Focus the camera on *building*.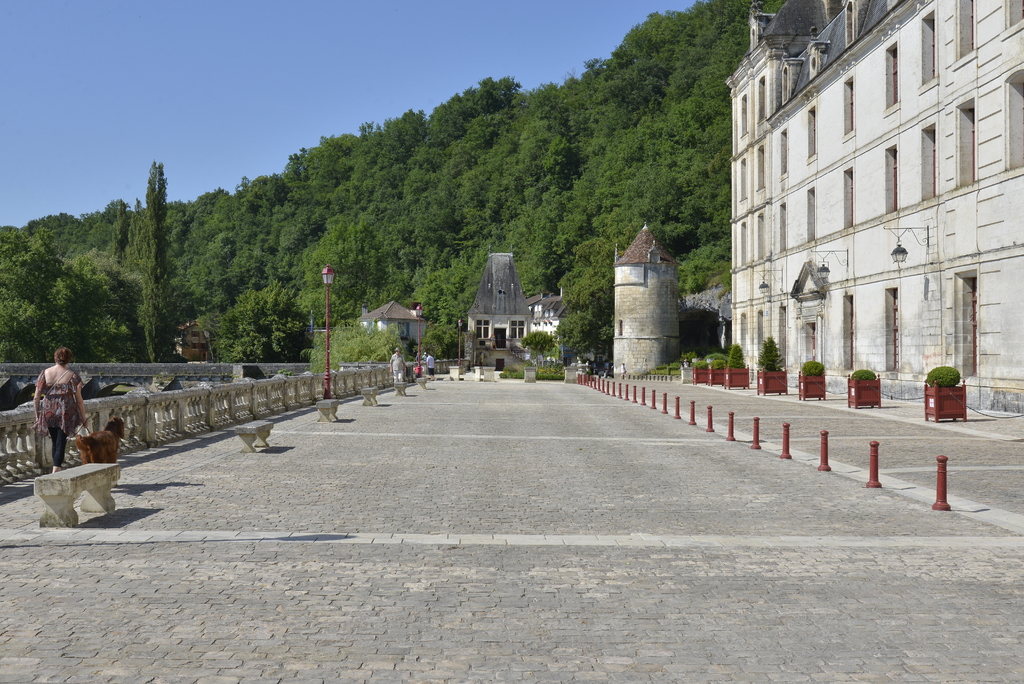
Focus region: detection(724, 0, 1023, 413).
